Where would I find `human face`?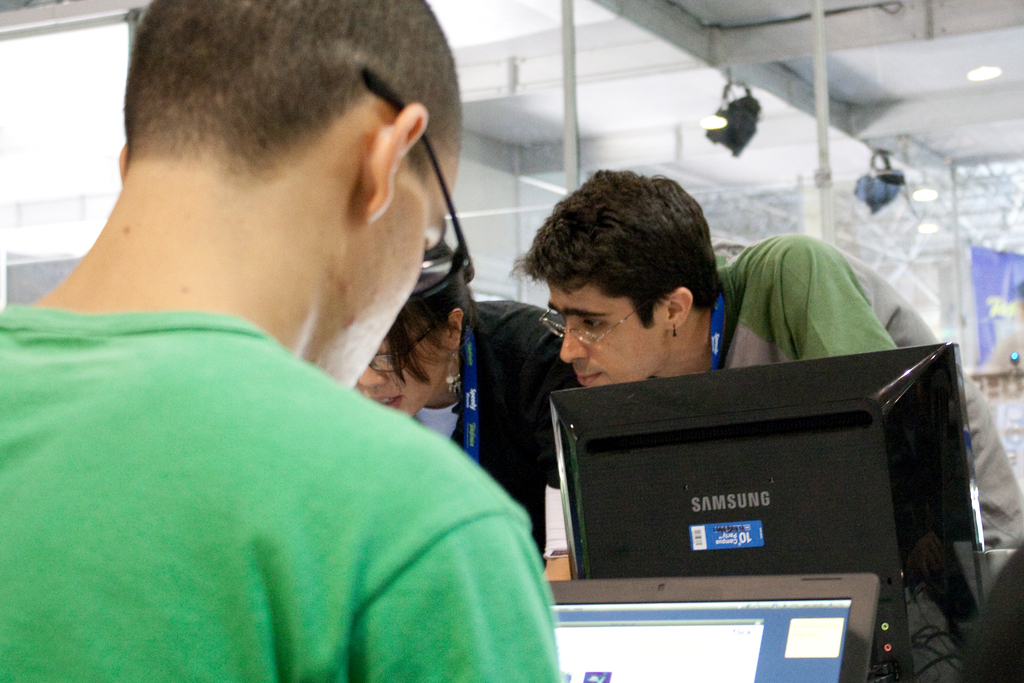
At region(358, 324, 452, 418).
